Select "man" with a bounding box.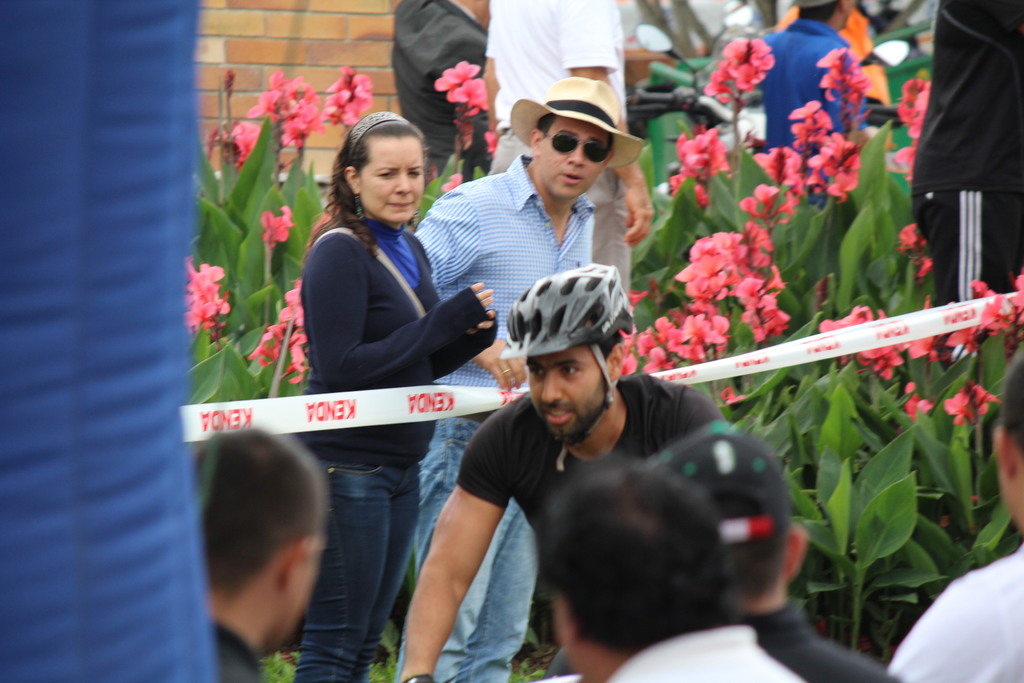
(left=886, top=340, right=1022, bottom=682).
